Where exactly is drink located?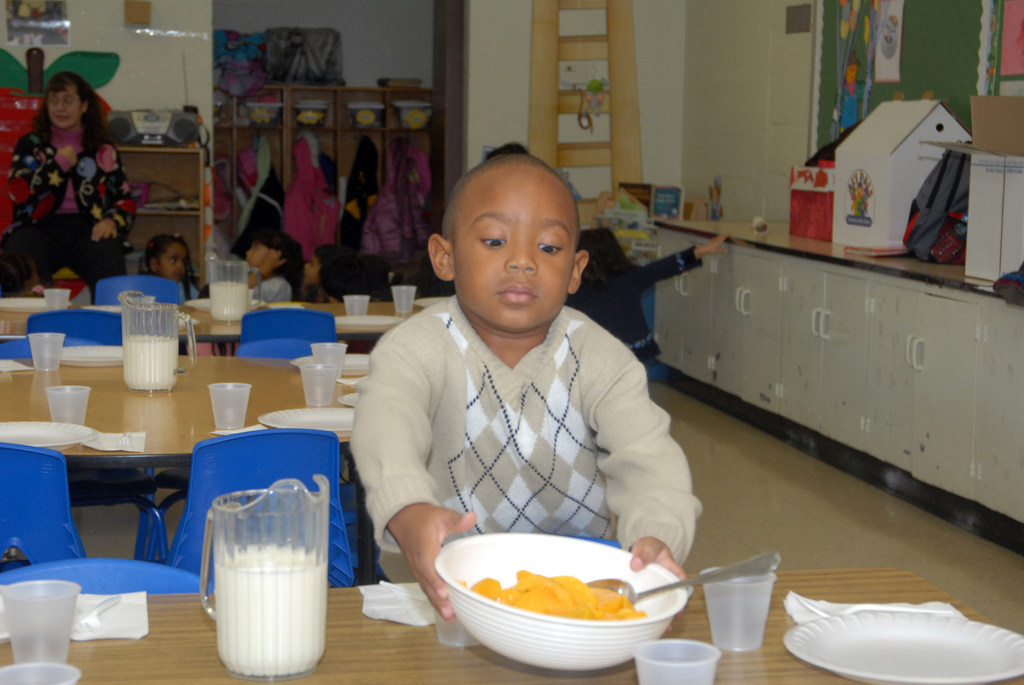
Its bounding box is Rect(129, 294, 188, 386).
